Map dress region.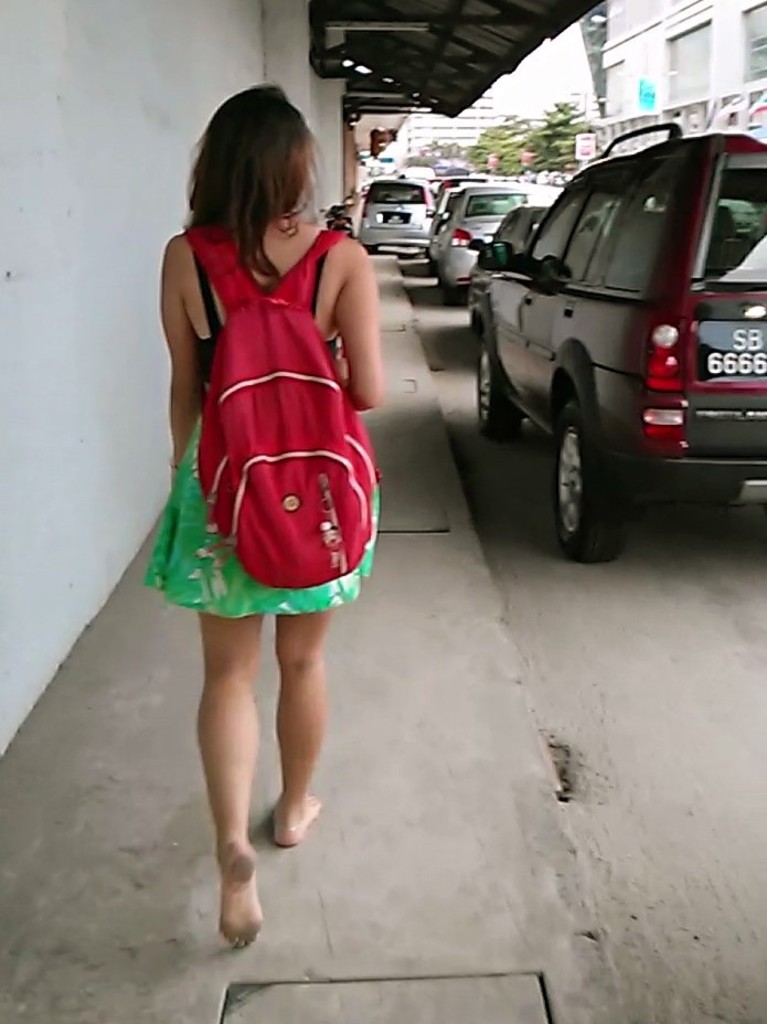
Mapped to 139,236,374,615.
